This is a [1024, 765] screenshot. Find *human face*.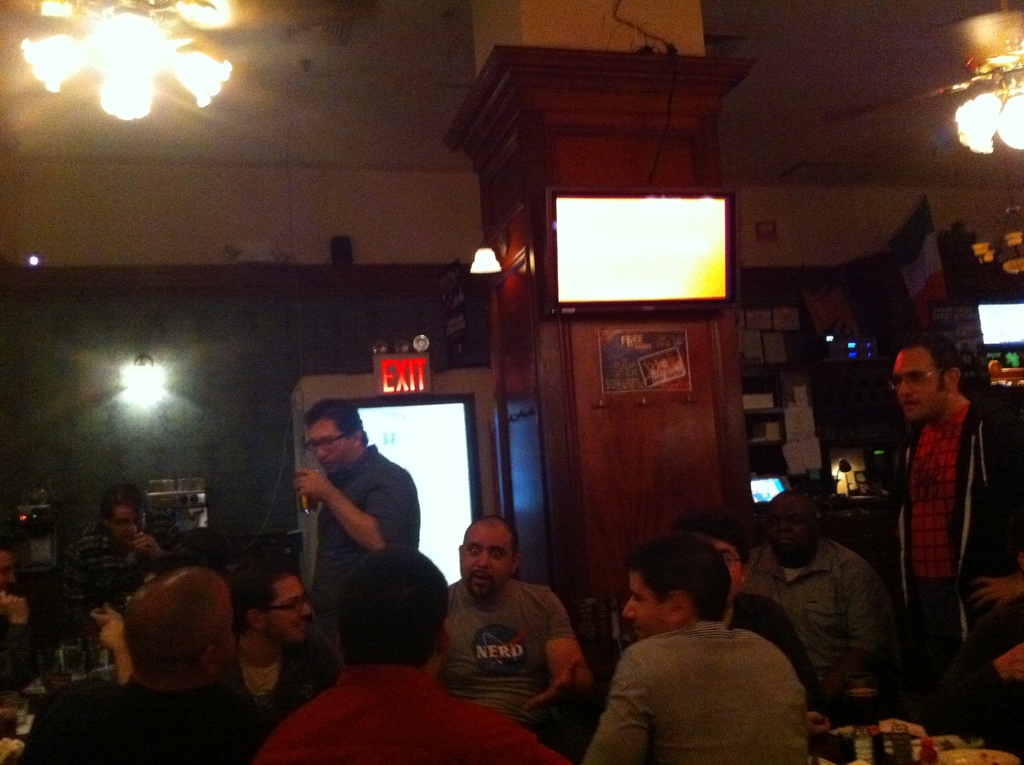
Bounding box: <box>895,346,934,413</box>.
